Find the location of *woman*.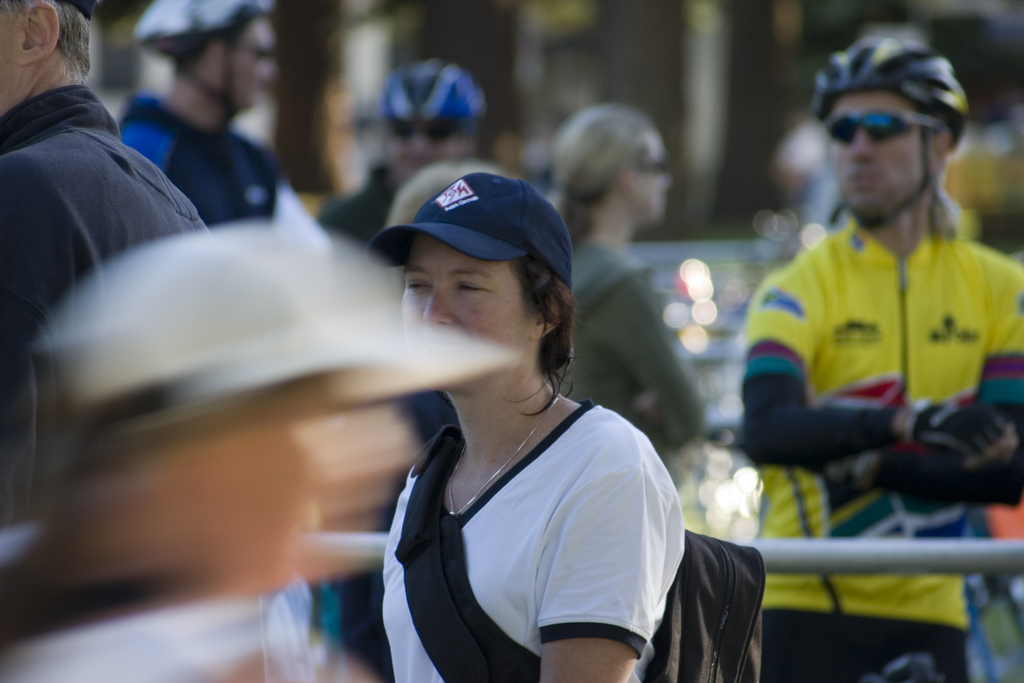
Location: crop(544, 99, 717, 464).
